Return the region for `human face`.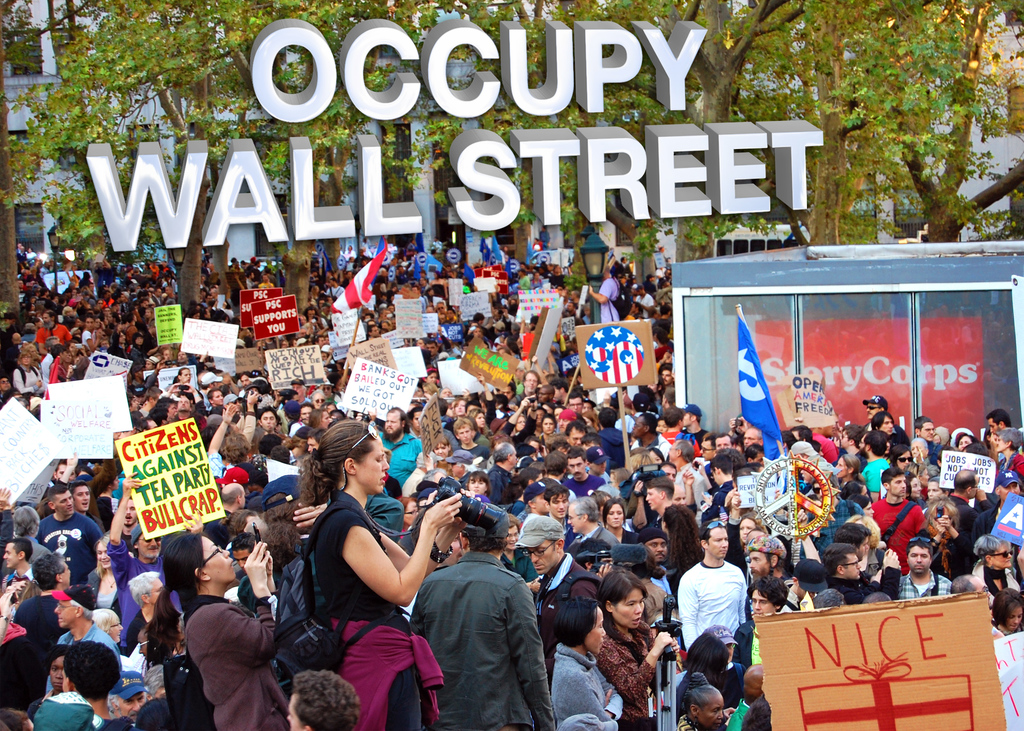
<region>991, 548, 1009, 568</region>.
